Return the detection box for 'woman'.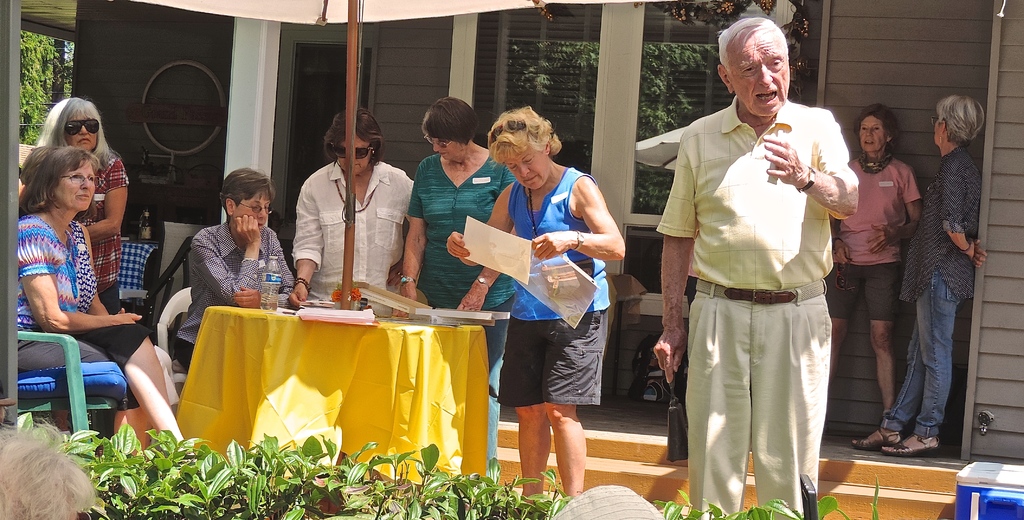
pyautogui.locateOnScreen(833, 104, 924, 417).
